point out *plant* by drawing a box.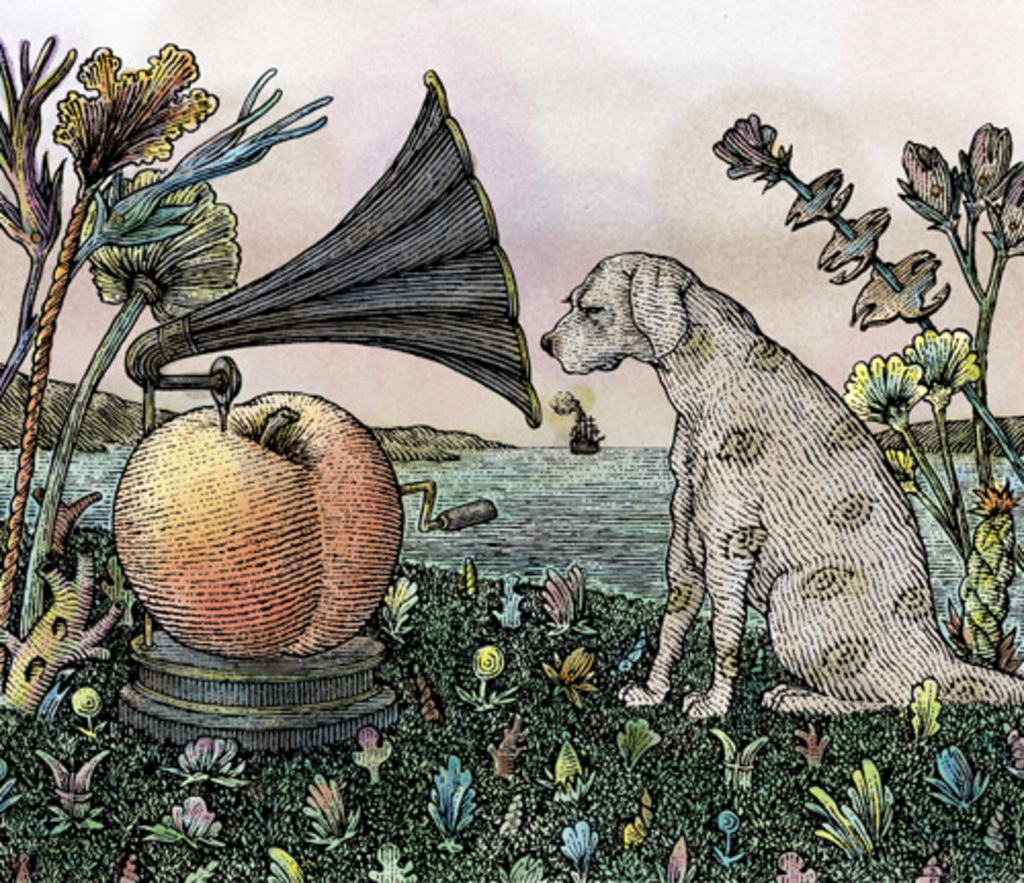
(left=621, top=785, right=655, bottom=850).
